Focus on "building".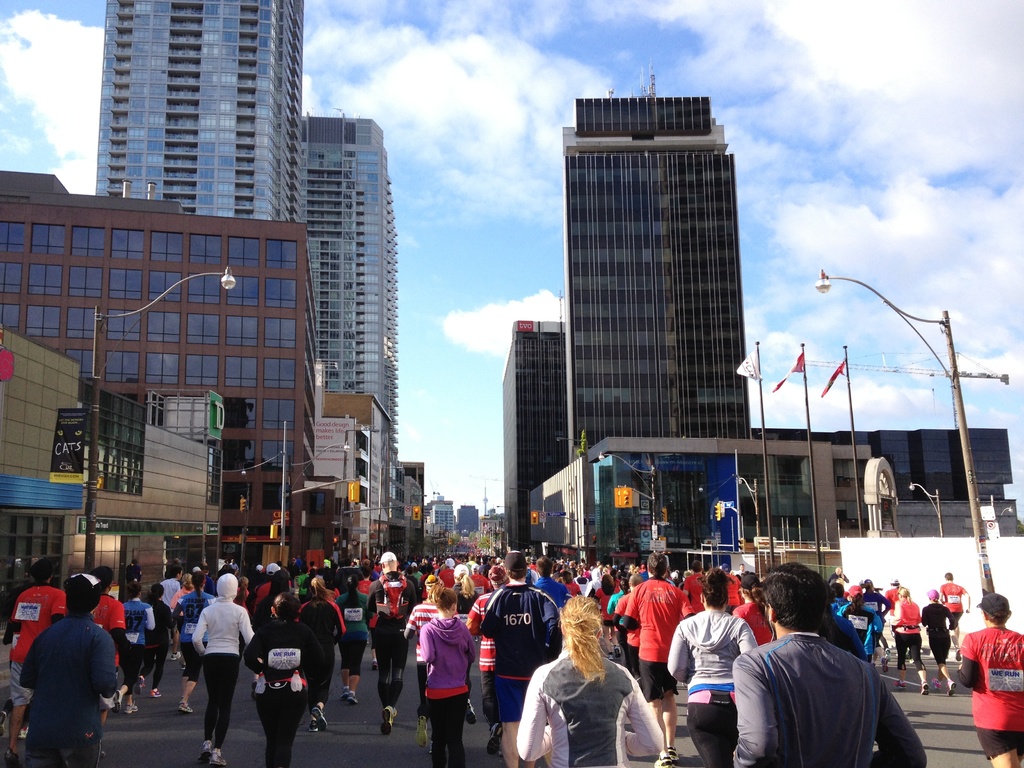
Focused at crop(457, 506, 479, 539).
